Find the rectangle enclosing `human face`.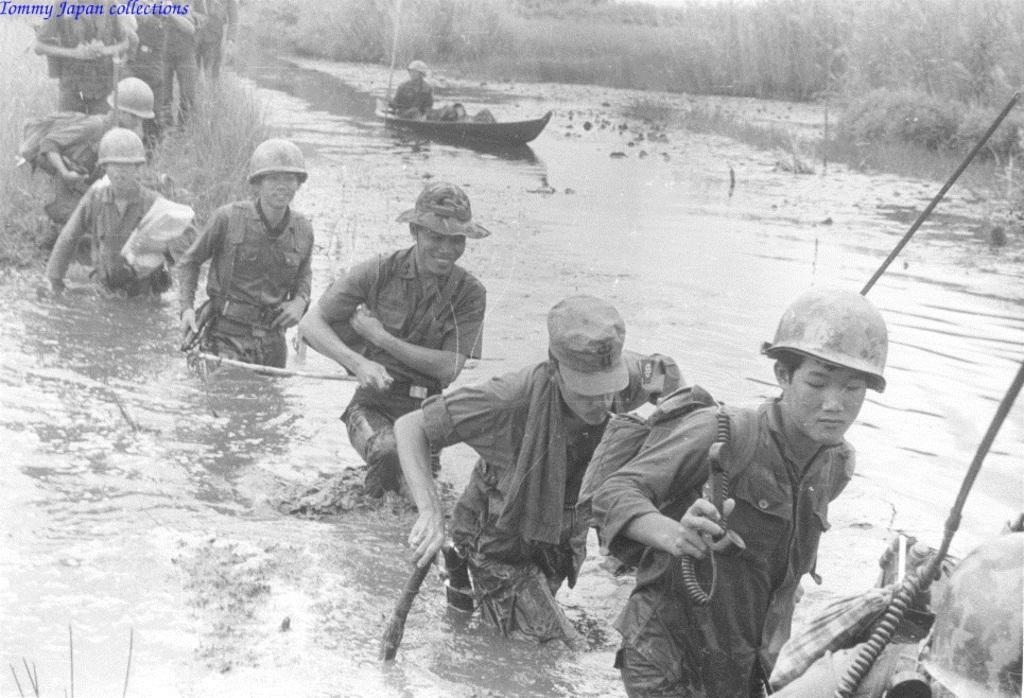
select_region(116, 106, 135, 127).
